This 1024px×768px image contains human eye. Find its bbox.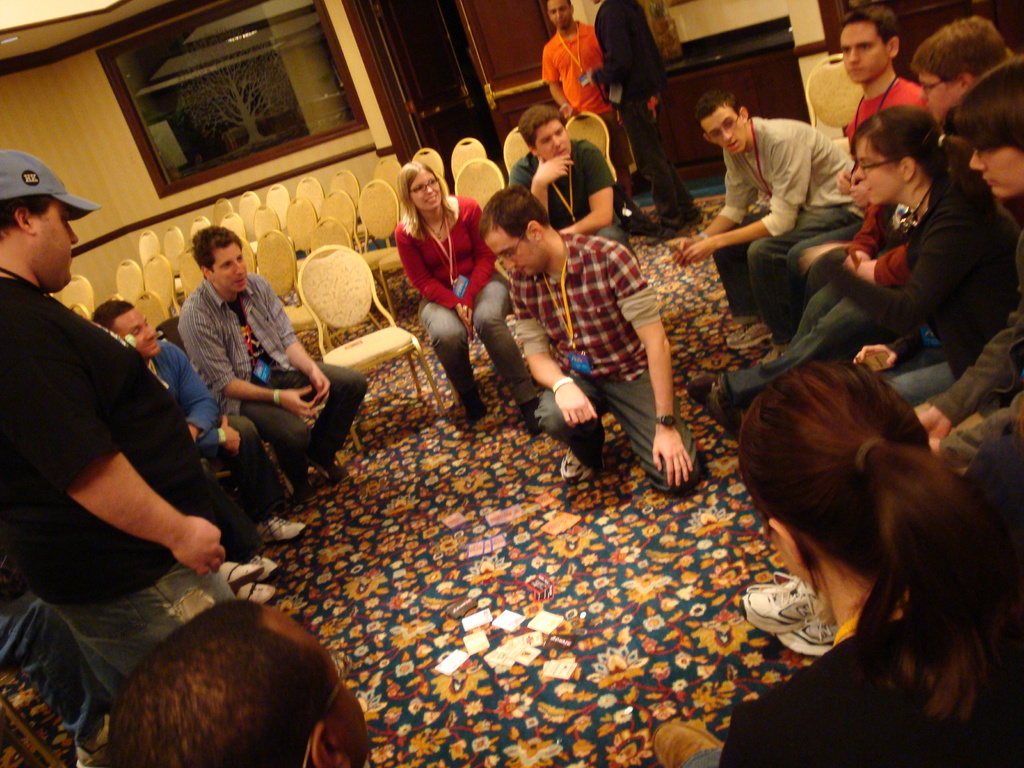
bbox(545, 138, 550, 145).
